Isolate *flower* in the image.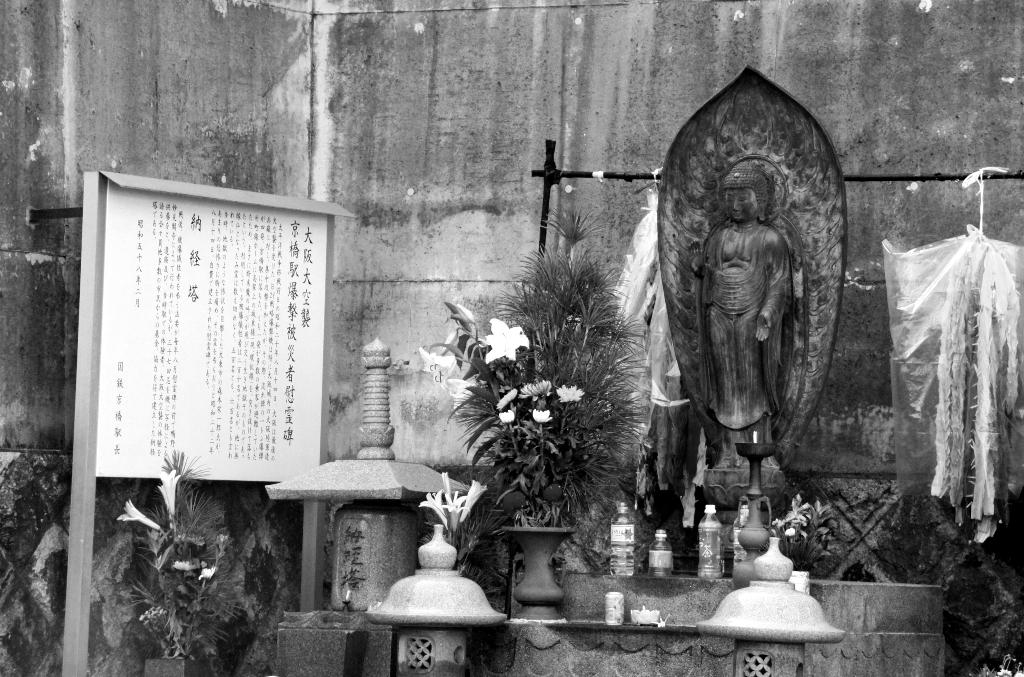
Isolated region: (x1=460, y1=480, x2=488, y2=523).
